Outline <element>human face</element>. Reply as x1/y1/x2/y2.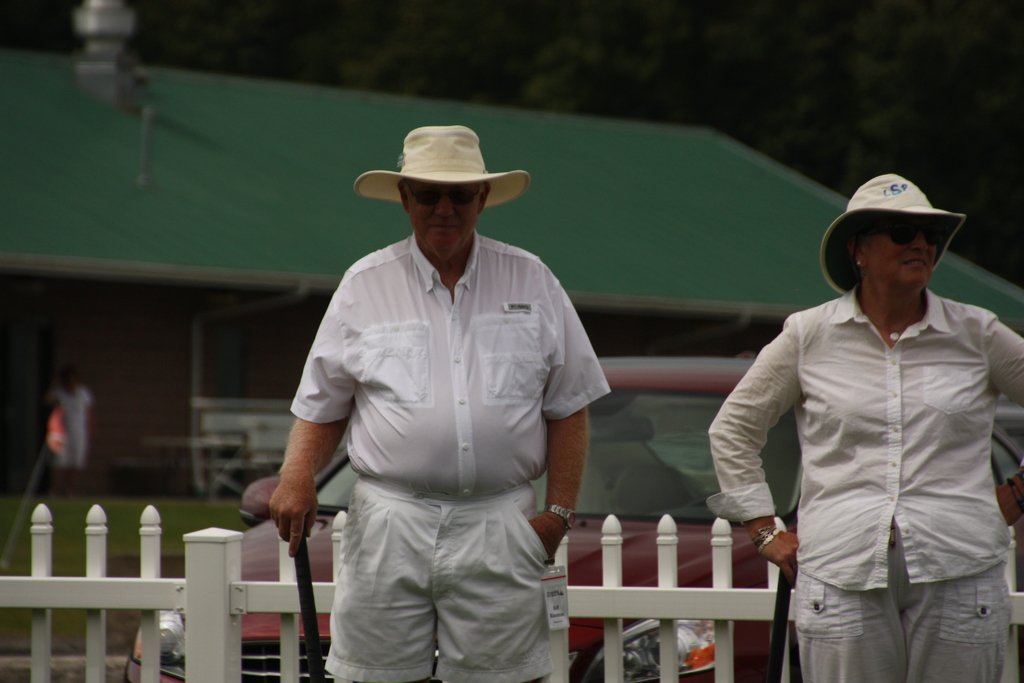
870/217/938/289.
